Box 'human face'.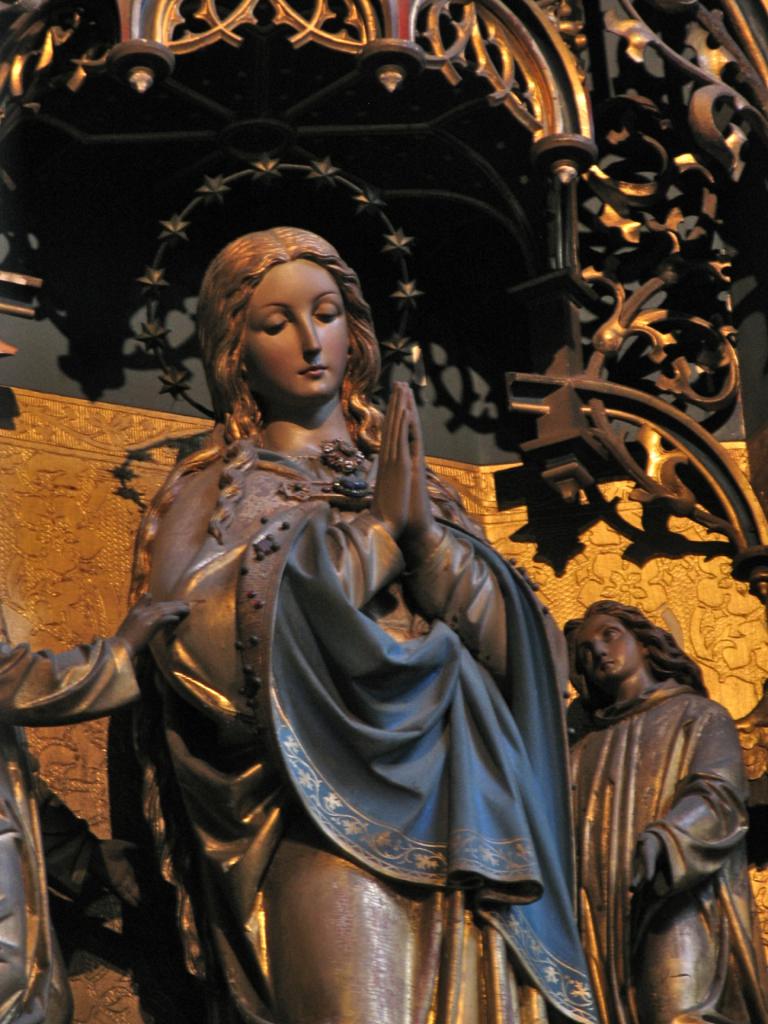
box=[572, 614, 634, 682].
